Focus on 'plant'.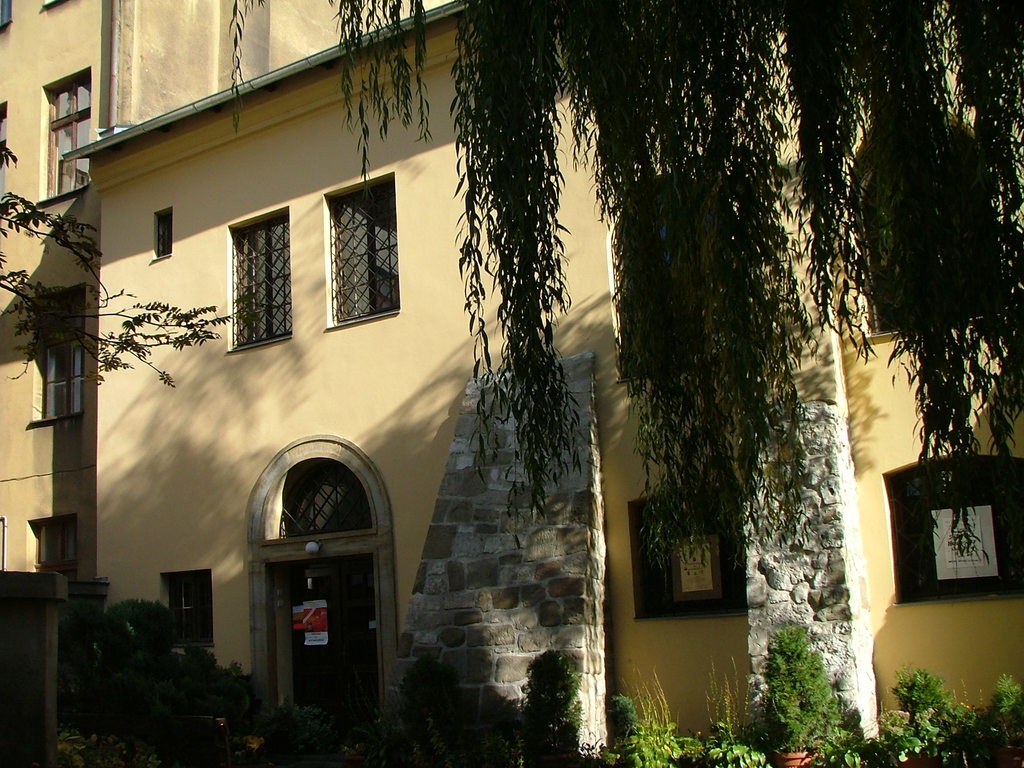
Focused at <box>256,697,335,767</box>.
